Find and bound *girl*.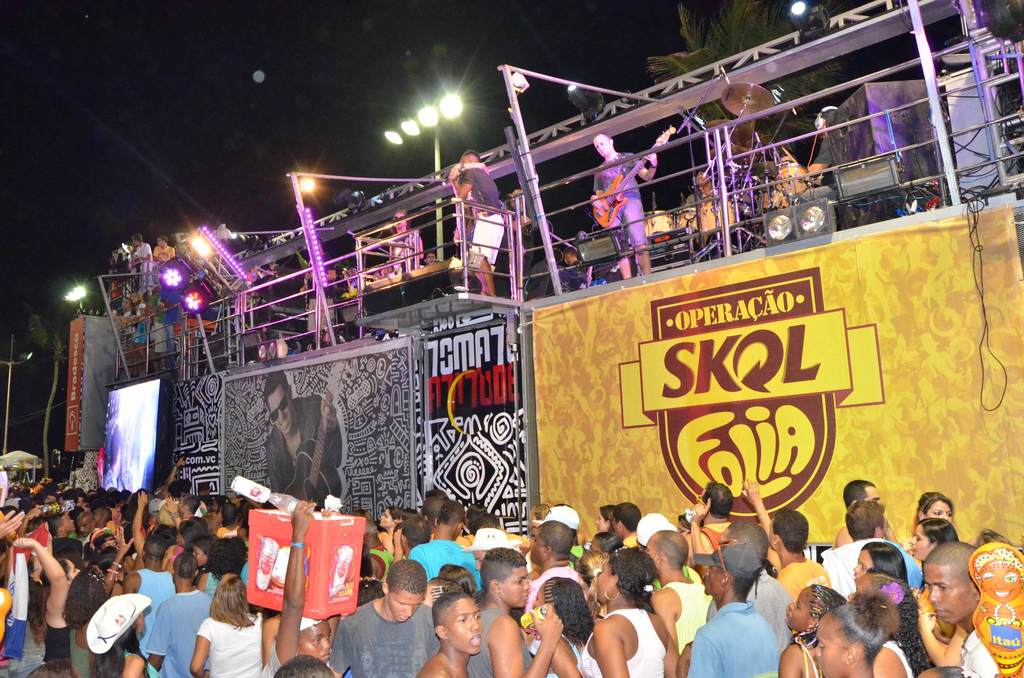
Bound: [380,505,401,533].
